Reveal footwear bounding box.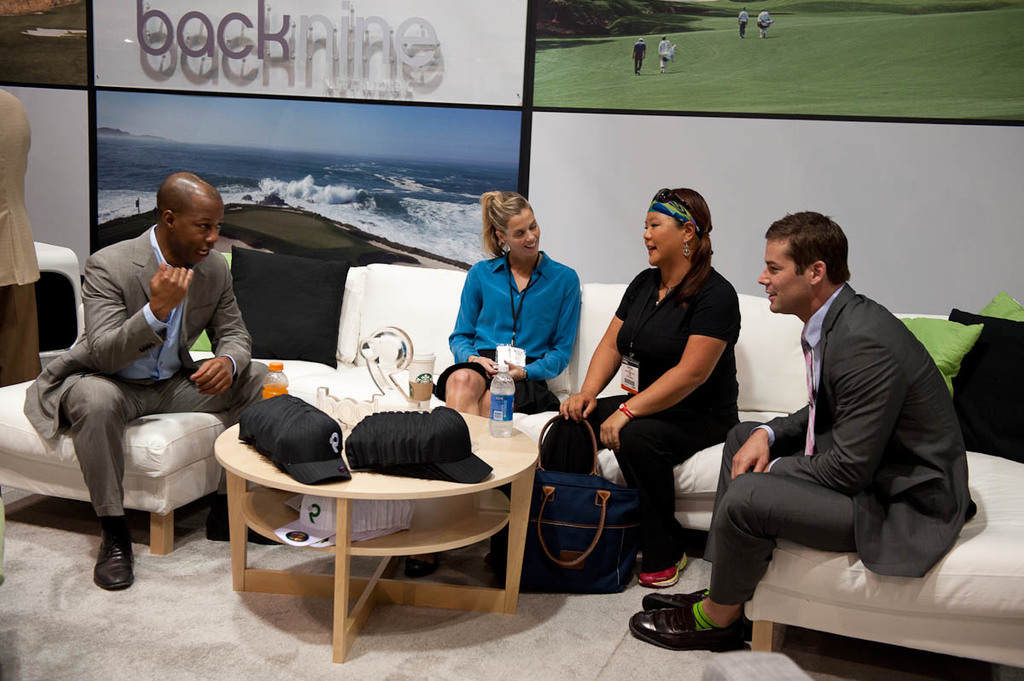
Revealed: region(631, 555, 684, 586).
